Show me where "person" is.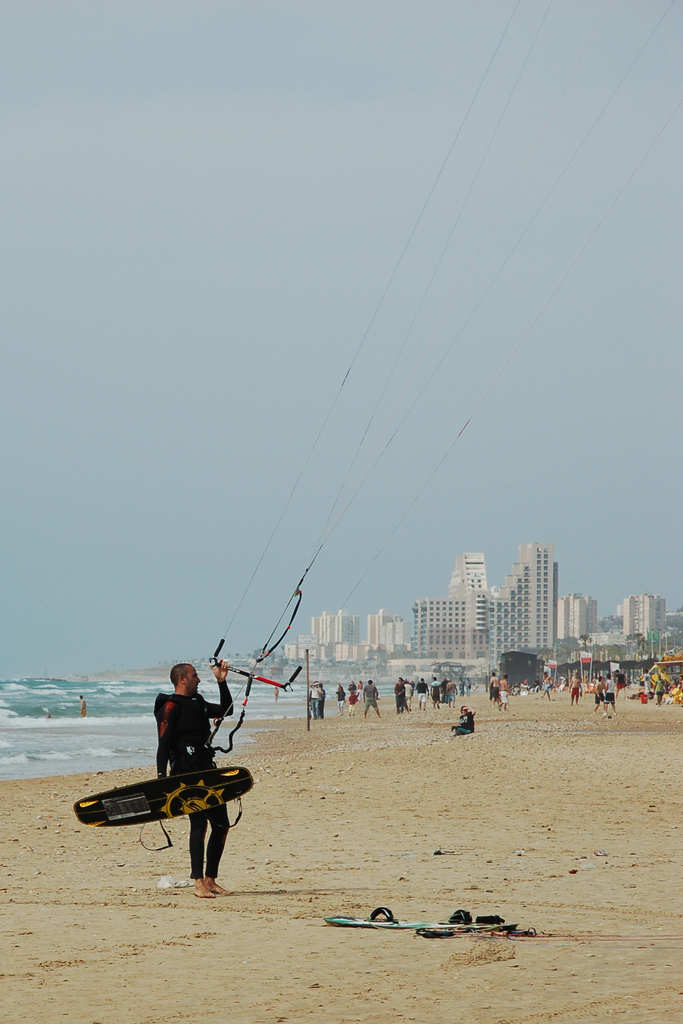
"person" is at <region>147, 659, 223, 898</region>.
